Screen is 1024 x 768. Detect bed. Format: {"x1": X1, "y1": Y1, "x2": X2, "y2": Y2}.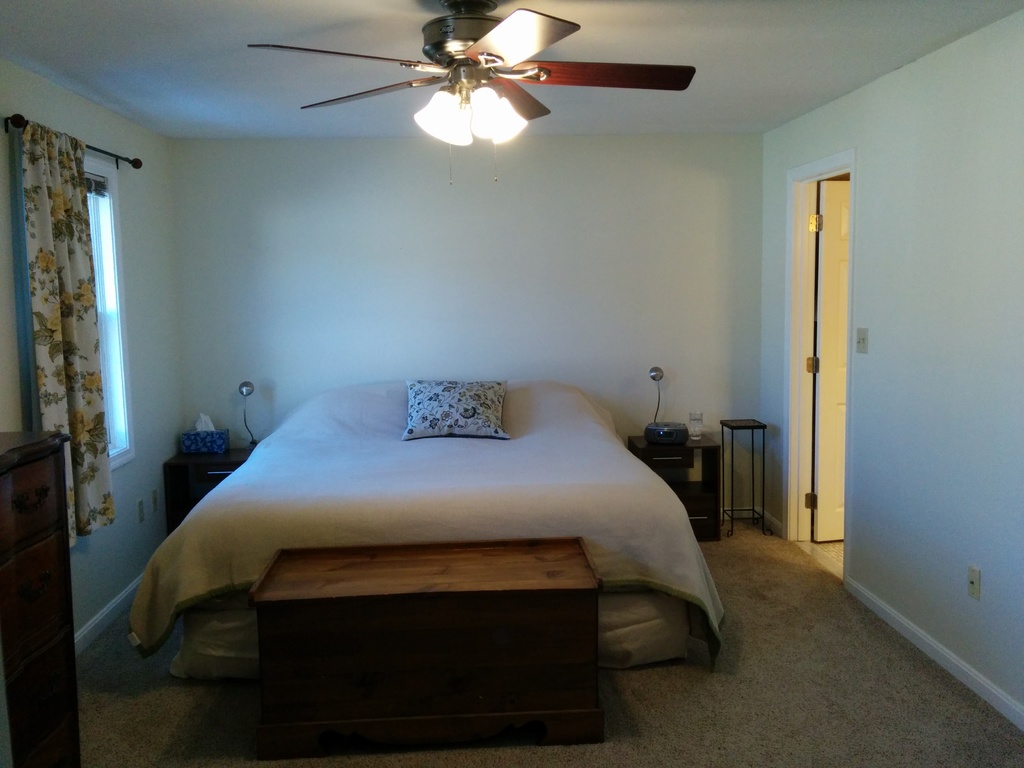
{"x1": 112, "y1": 305, "x2": 747, "y2": 767}.
